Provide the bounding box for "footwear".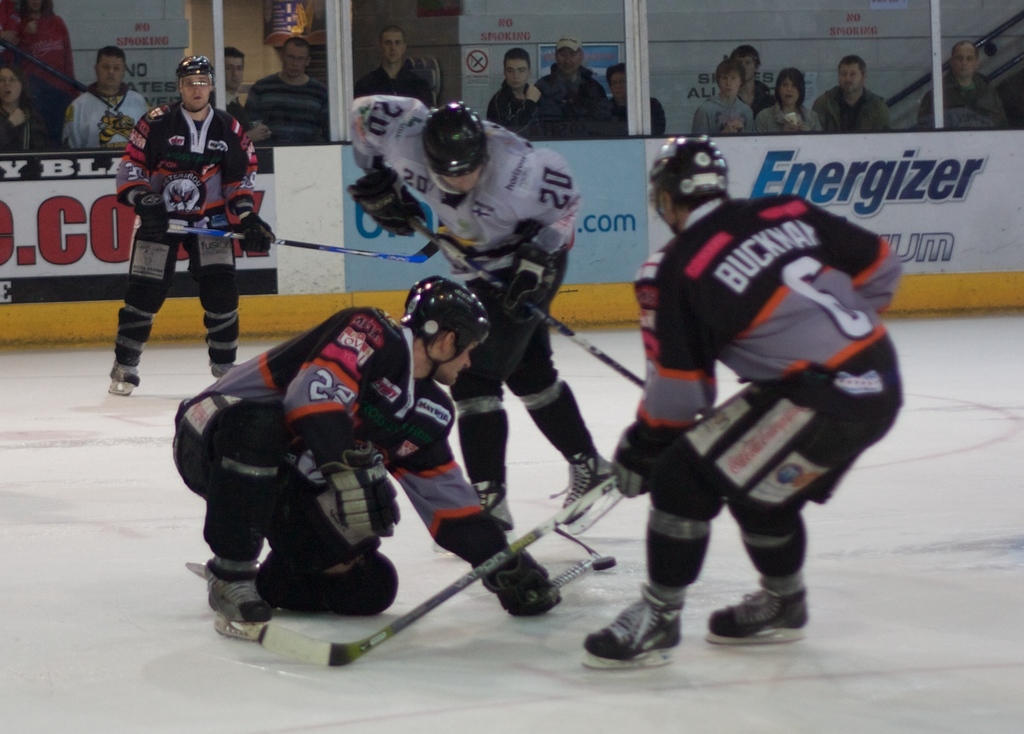
bbox=(433, 481, 512, 544).
